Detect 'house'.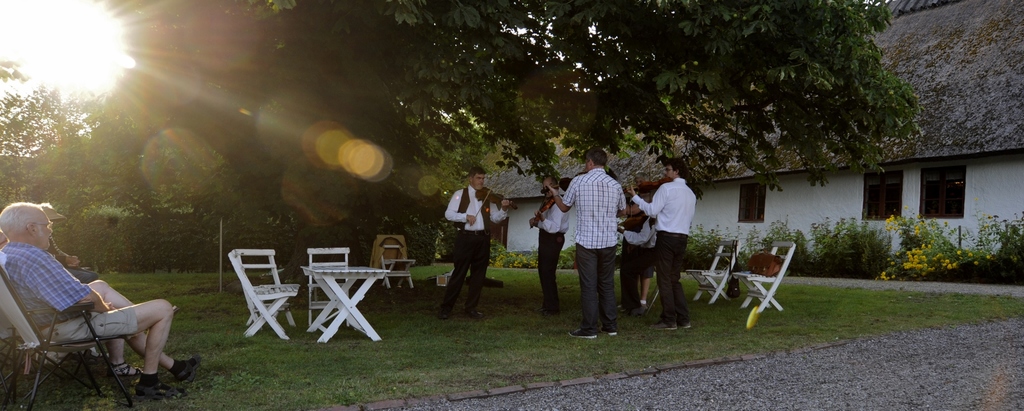
Detected at crop(476, 0, 1023, 277).
